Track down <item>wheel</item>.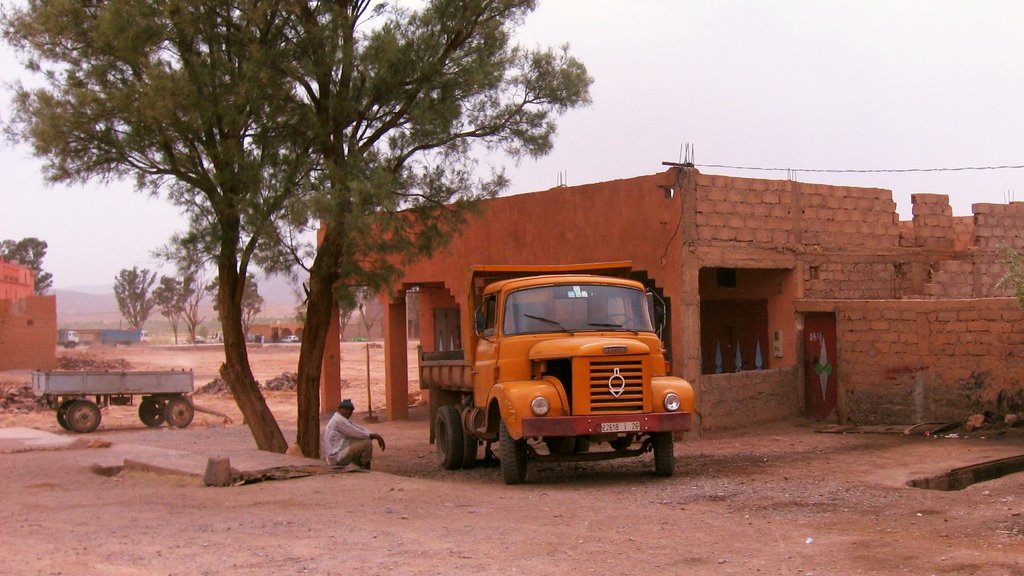
Tracked to (653,431,671,477).
